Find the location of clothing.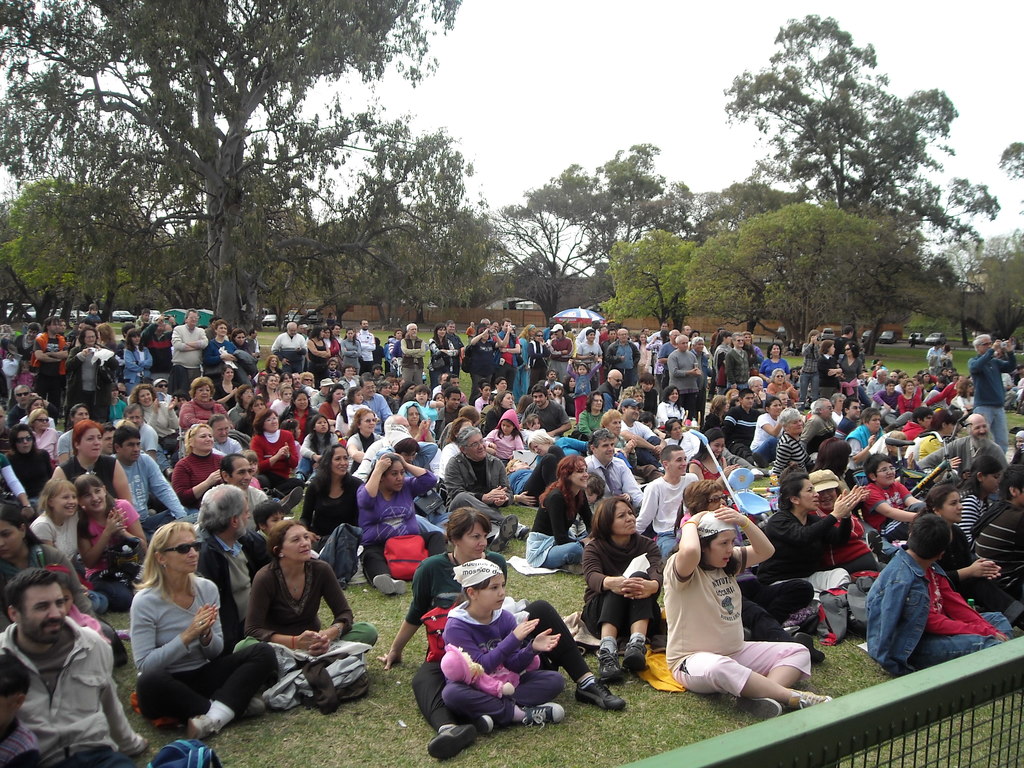
Location: crop(864, 543, 1019, 675).
